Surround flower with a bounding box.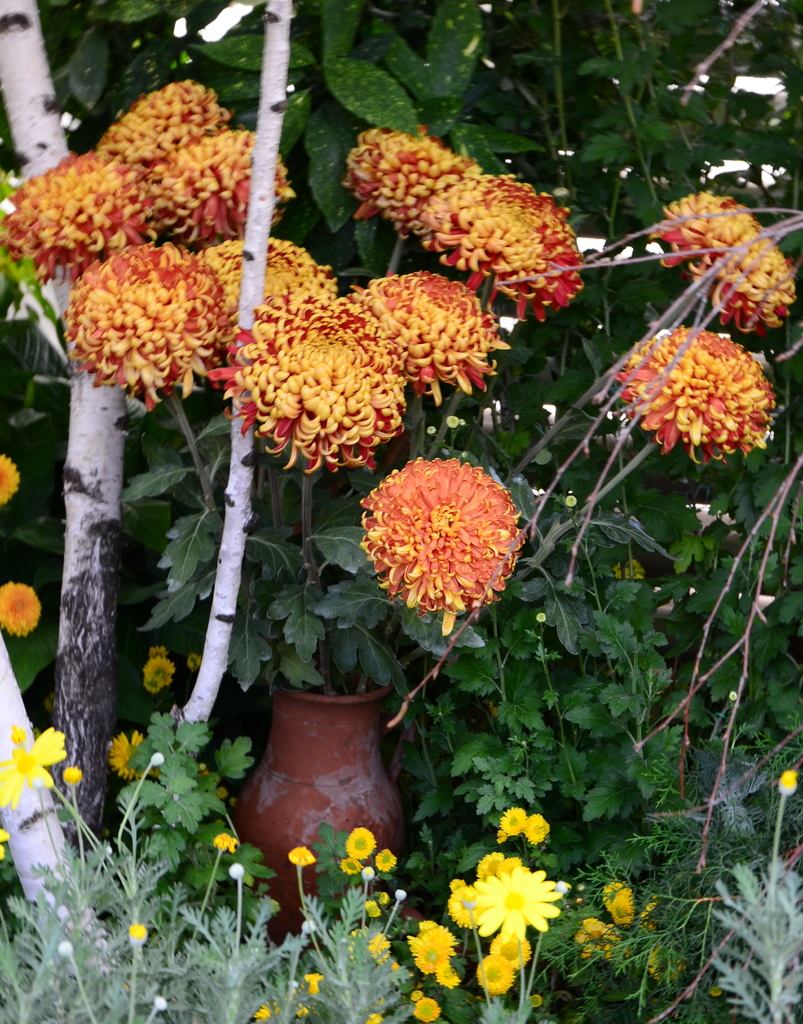
101,78,229,173.
